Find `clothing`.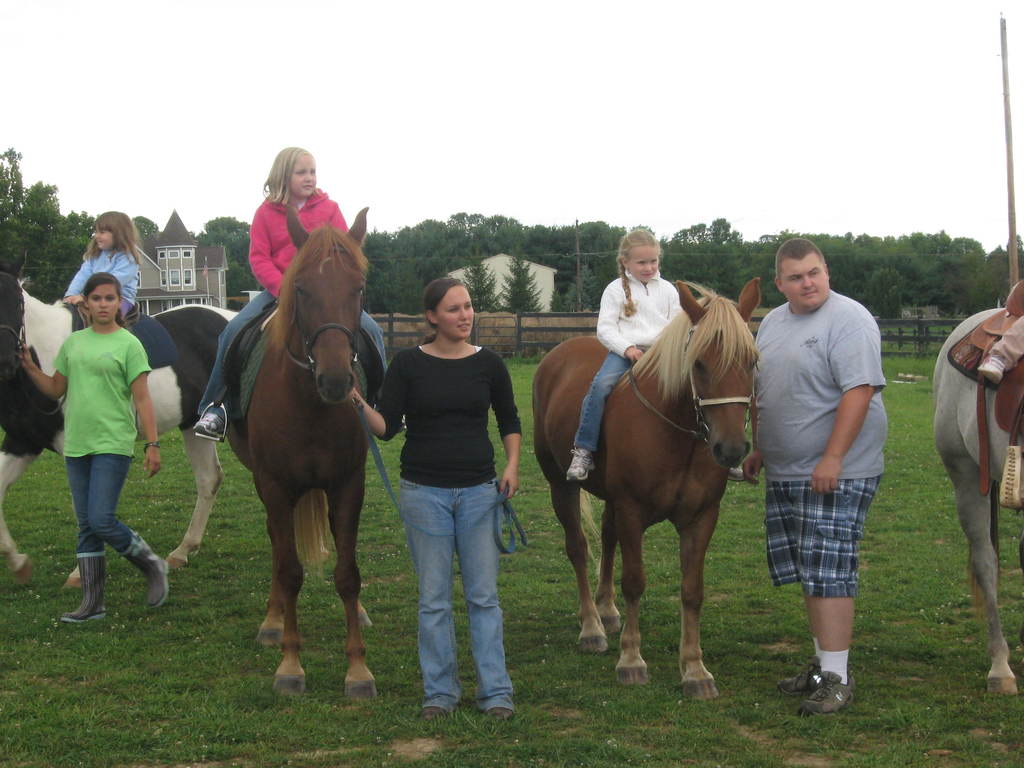
{"left": 65, "top": 244, "right": 138, "bottom": 324}.
